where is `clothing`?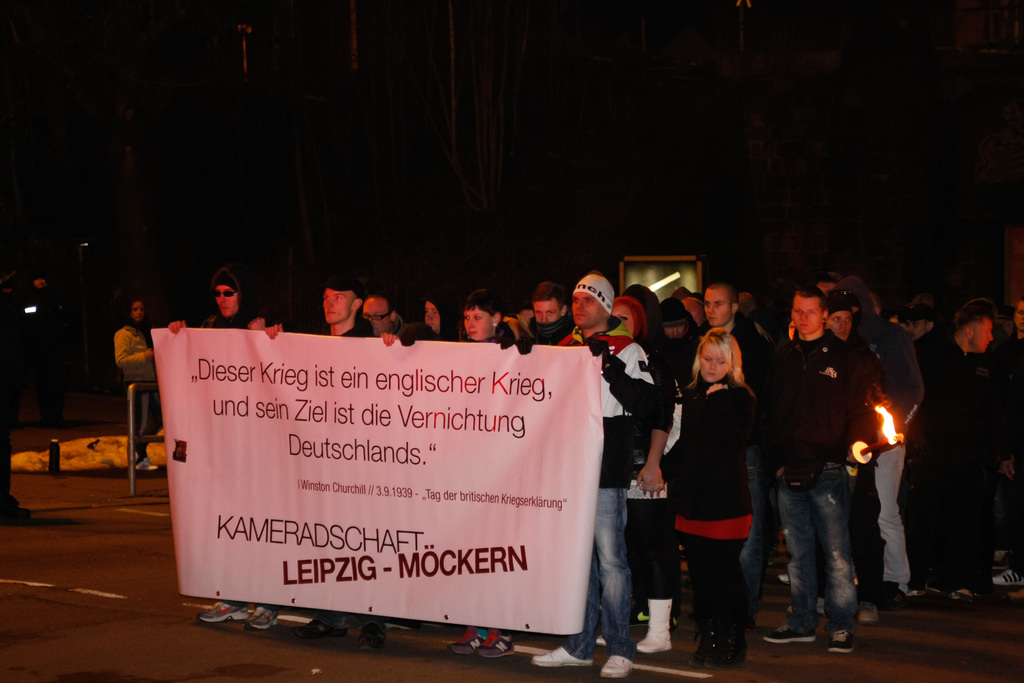
pyautogui.locateOnScreen(199, 315, 249, 325).
